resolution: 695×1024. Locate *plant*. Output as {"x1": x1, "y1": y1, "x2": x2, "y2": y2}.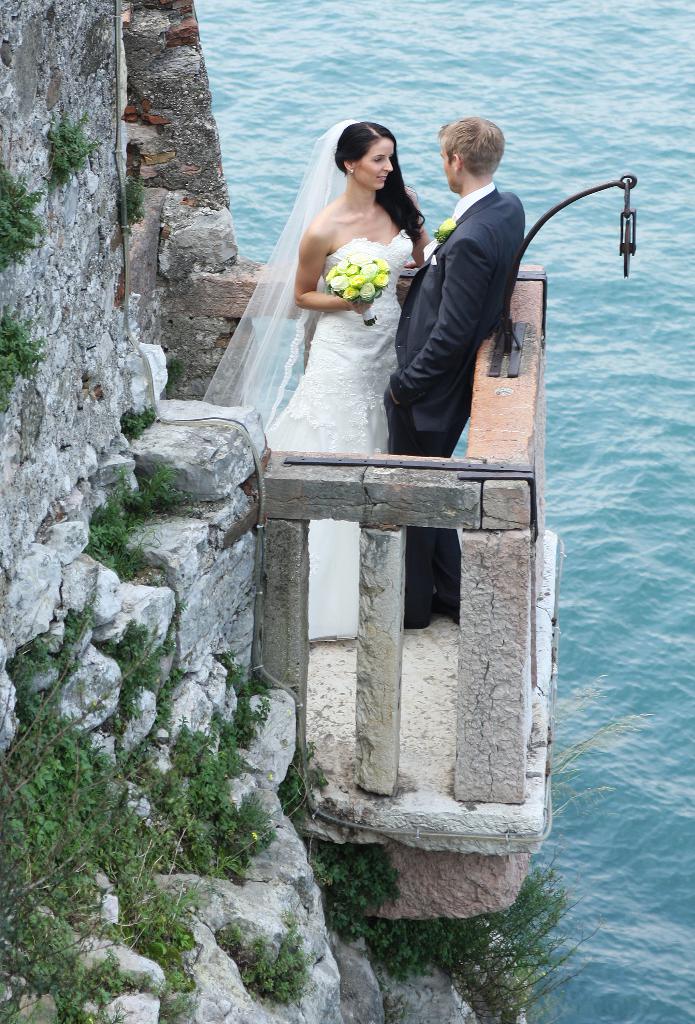
{"x1": 0, "y1": 301, "x2": 42, "y2": 420}.
